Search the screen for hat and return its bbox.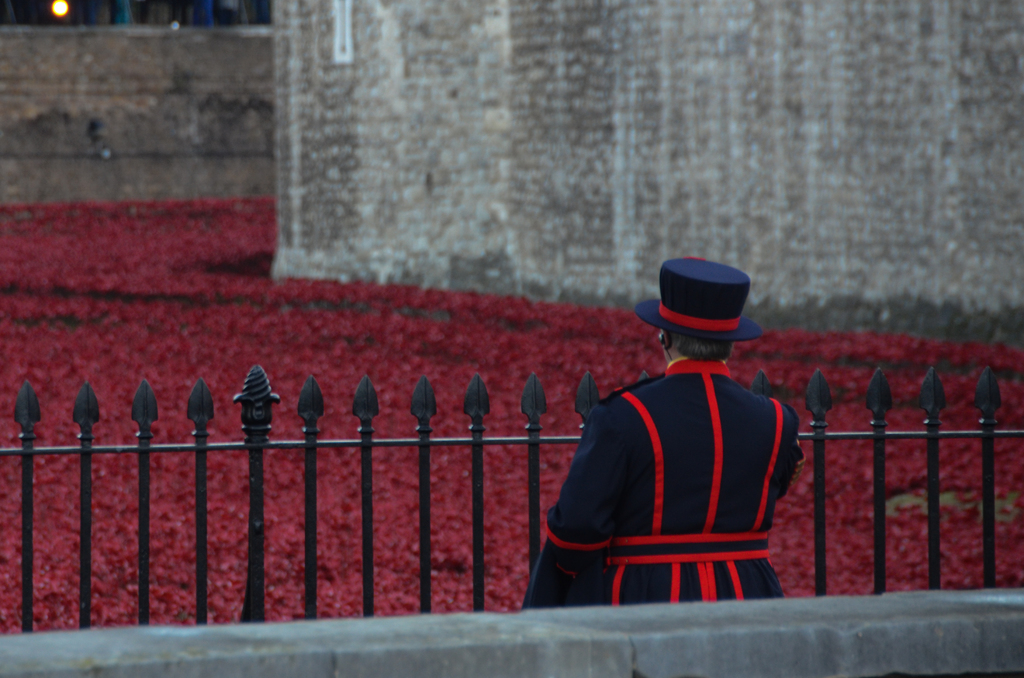
Found: <box>640,253,762,341</box>.
